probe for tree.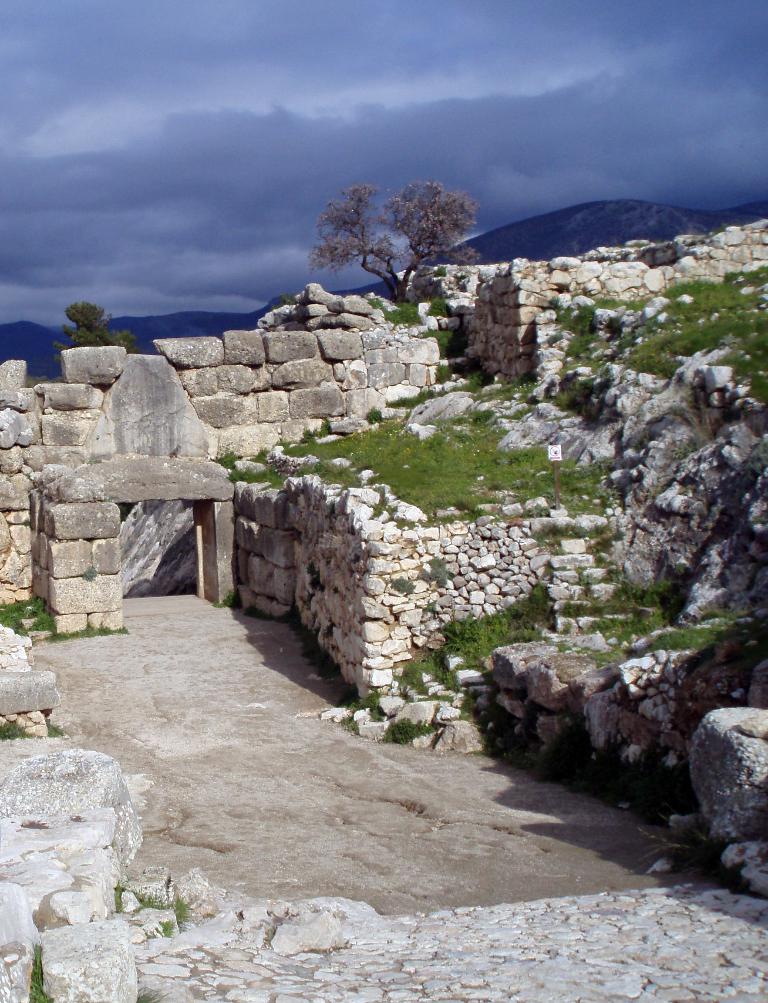
Probe result: x1=303, y1=159, x2=510, y2=281.
